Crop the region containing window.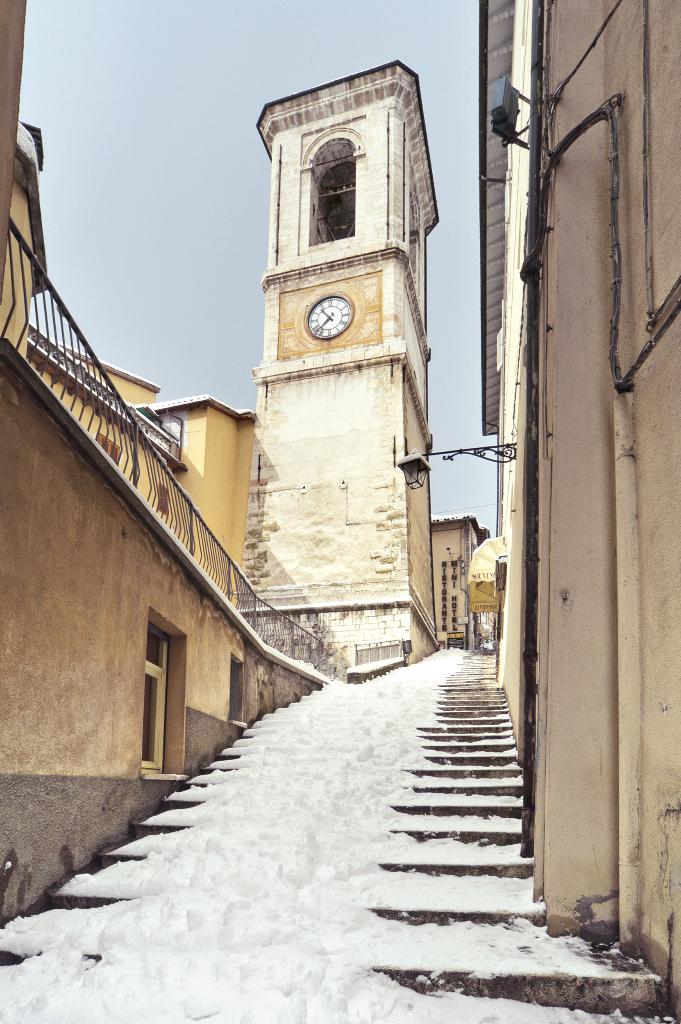
Crop region: <box>233,653,254,727</box>.
